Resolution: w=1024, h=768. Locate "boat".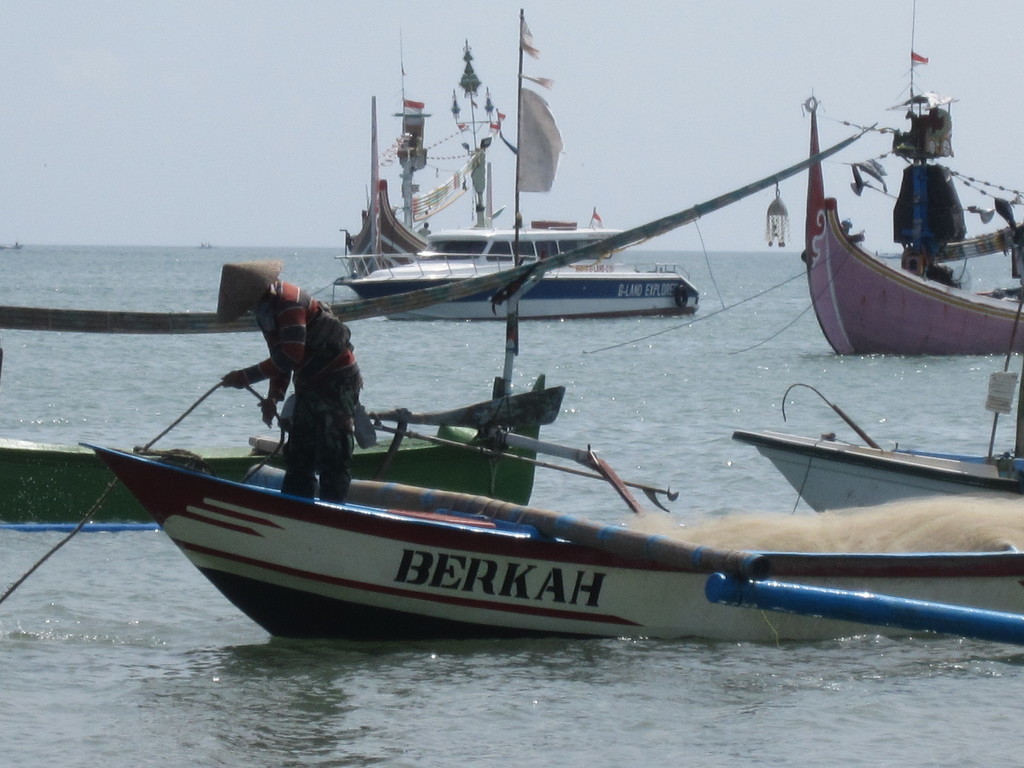
(86, 436, 1023, 659).
